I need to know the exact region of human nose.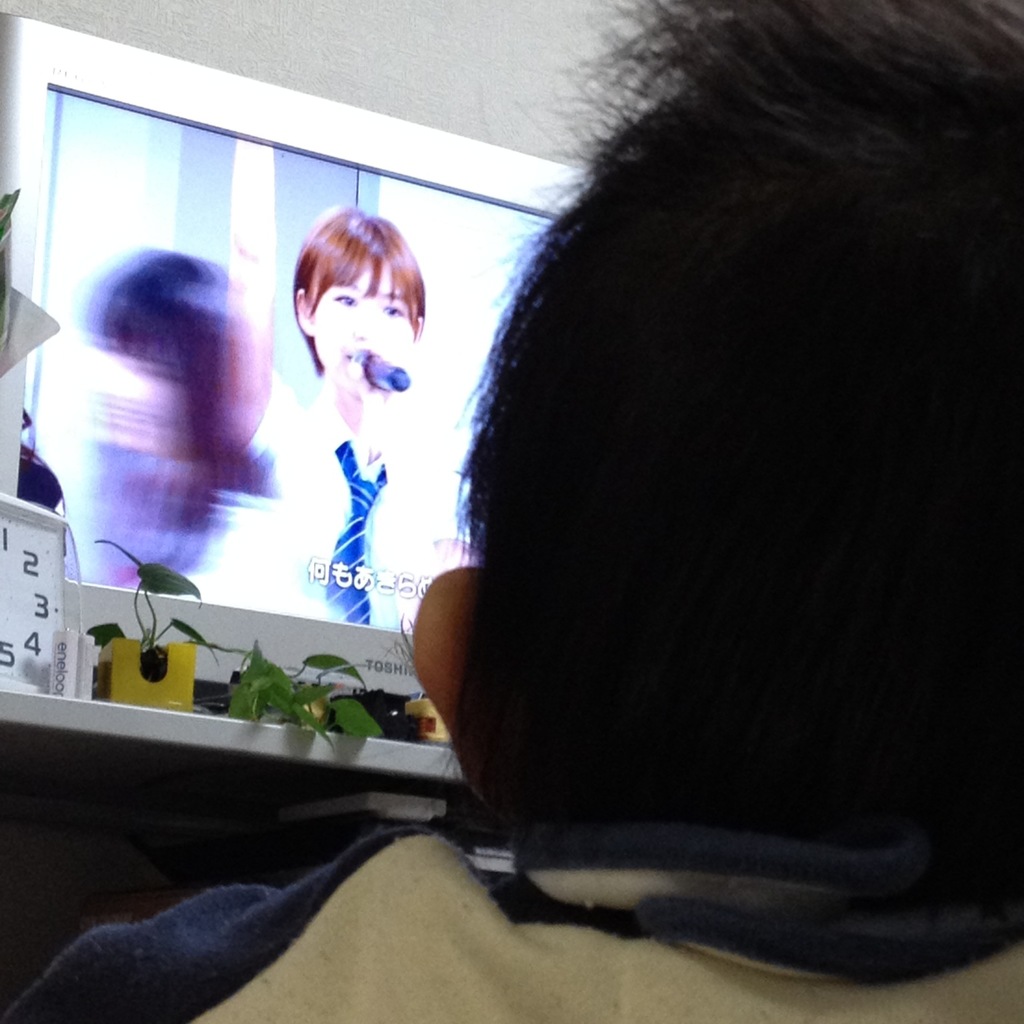
Region: (left=347, top=303, right=380, bottom=347).
